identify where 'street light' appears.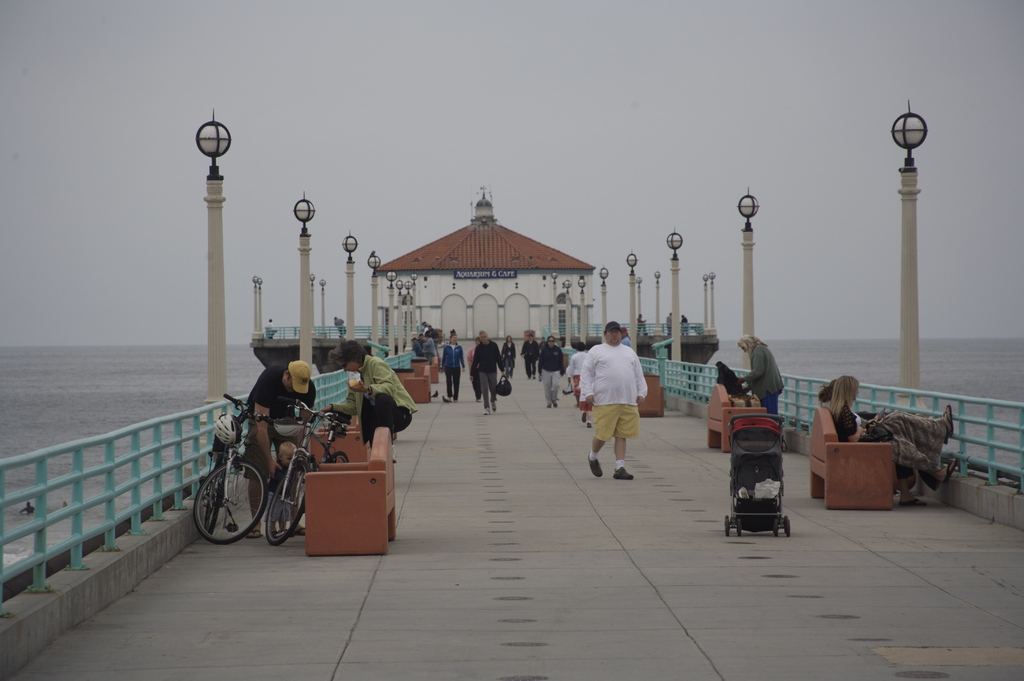
Appears at region(310, 272, 315, 341).
